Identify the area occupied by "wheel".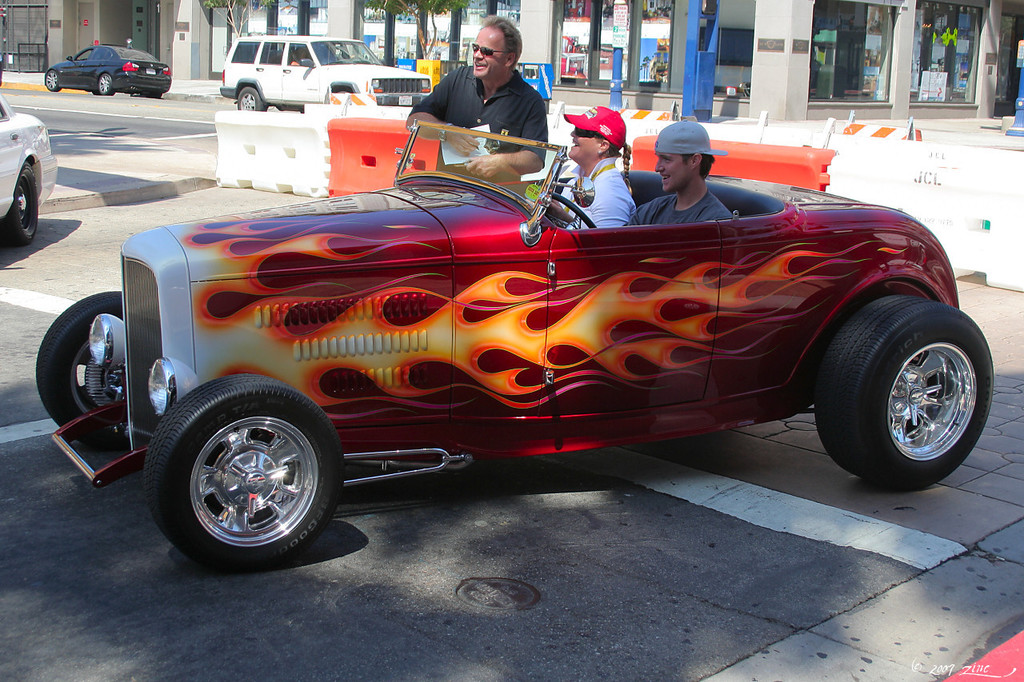
Area: detection(1, 161, 39, 245).
